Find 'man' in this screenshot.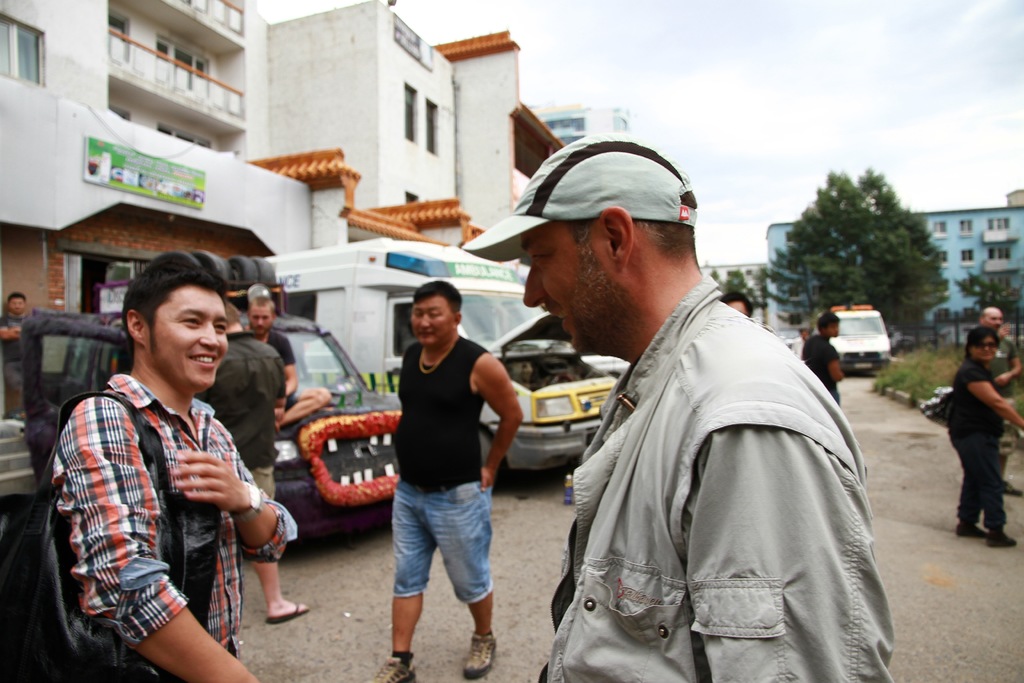
The bounding box for 'man' is <box>368,279,529,682</box>.
